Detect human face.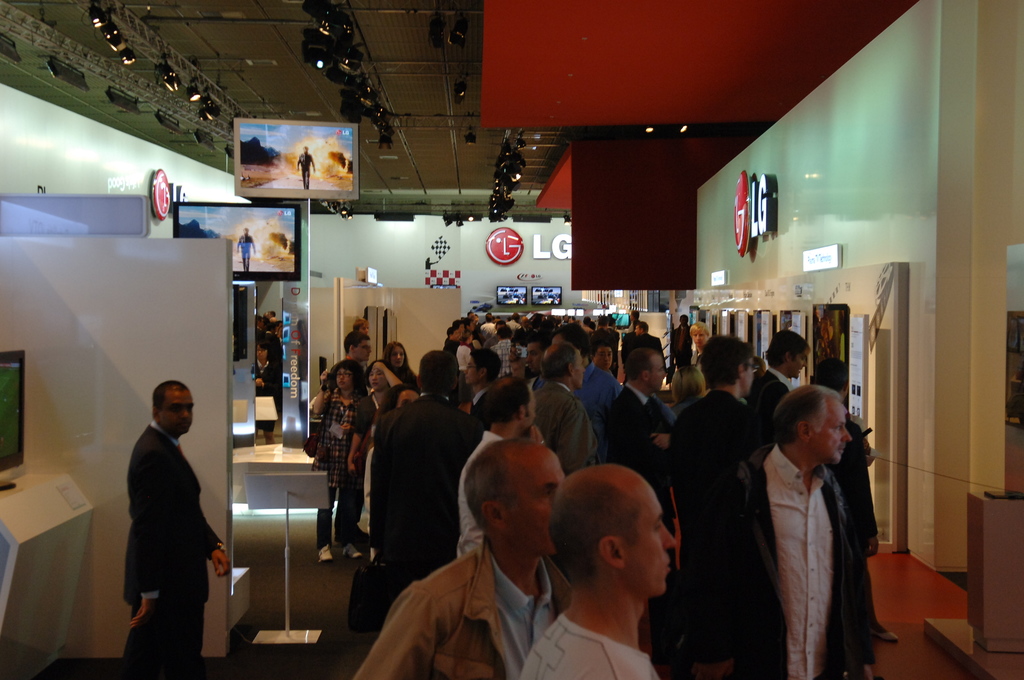
Detected at x1=612 y1=318 x2=617 y2=329.
